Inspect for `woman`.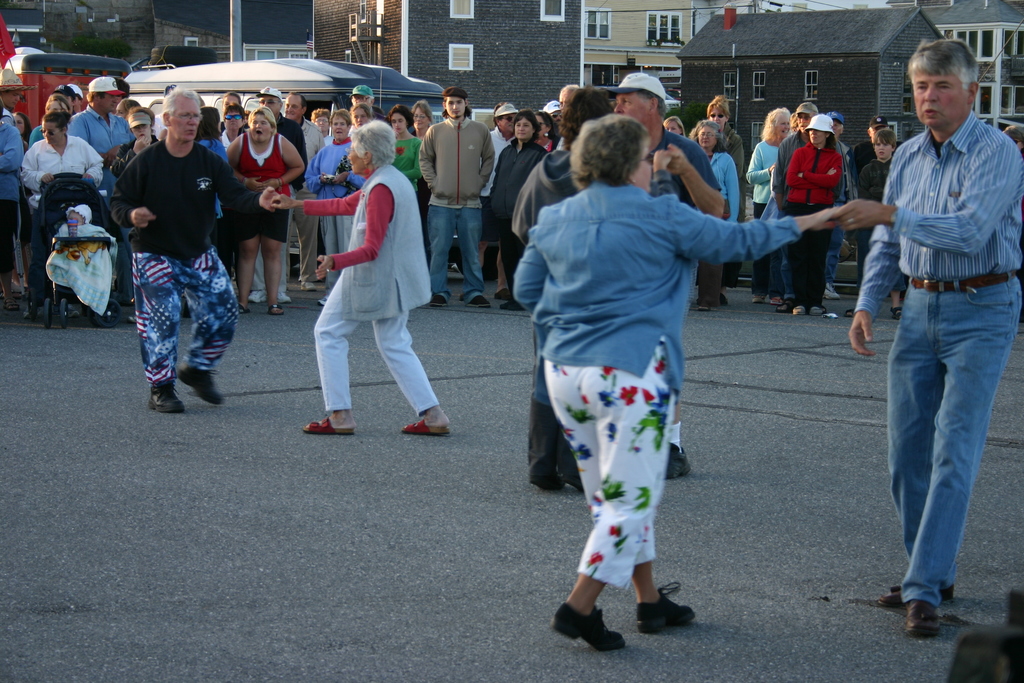
Inspection: (left=483, top=104, right=548, bottom=309).
